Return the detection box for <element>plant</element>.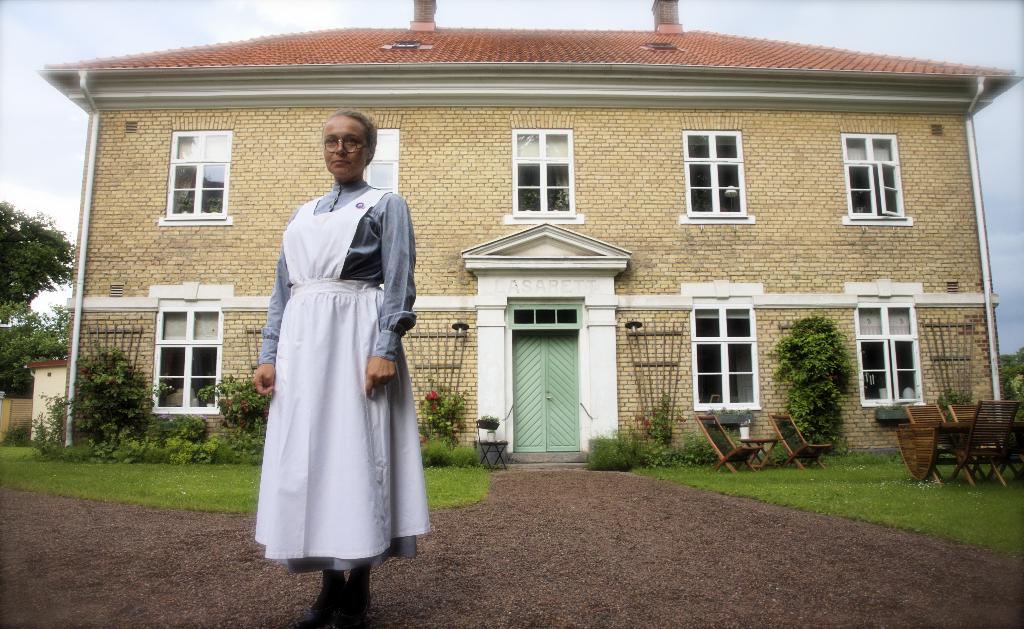
19/335/233/465.
